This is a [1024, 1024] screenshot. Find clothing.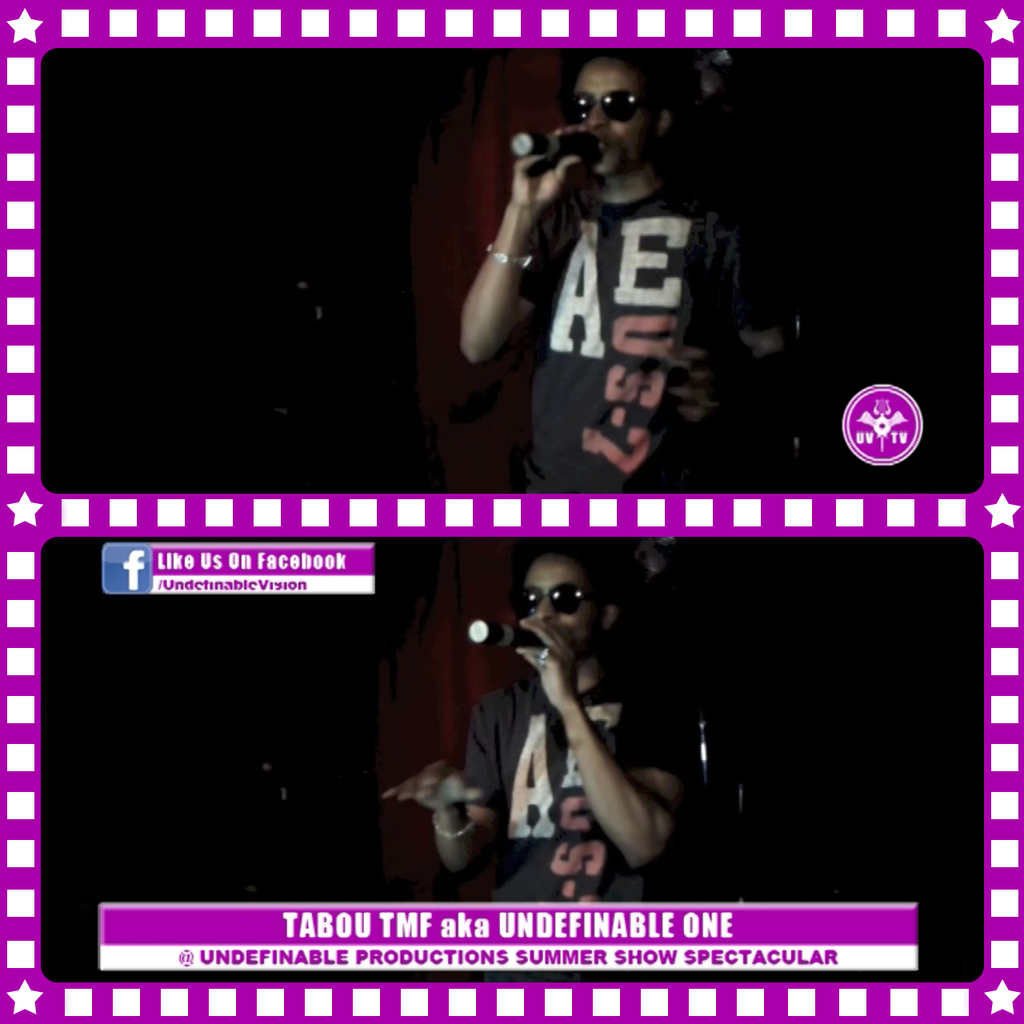
Bounding box: locate(485, 115, 754, 497).
